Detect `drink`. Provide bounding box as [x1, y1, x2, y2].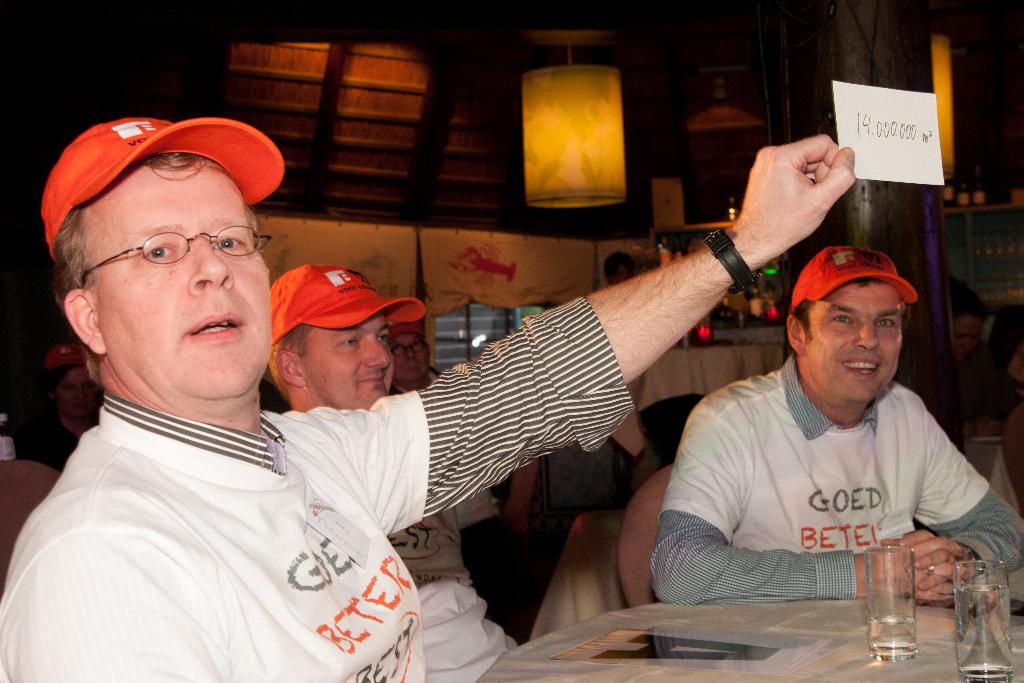
[952, 584, 1012, 682].
